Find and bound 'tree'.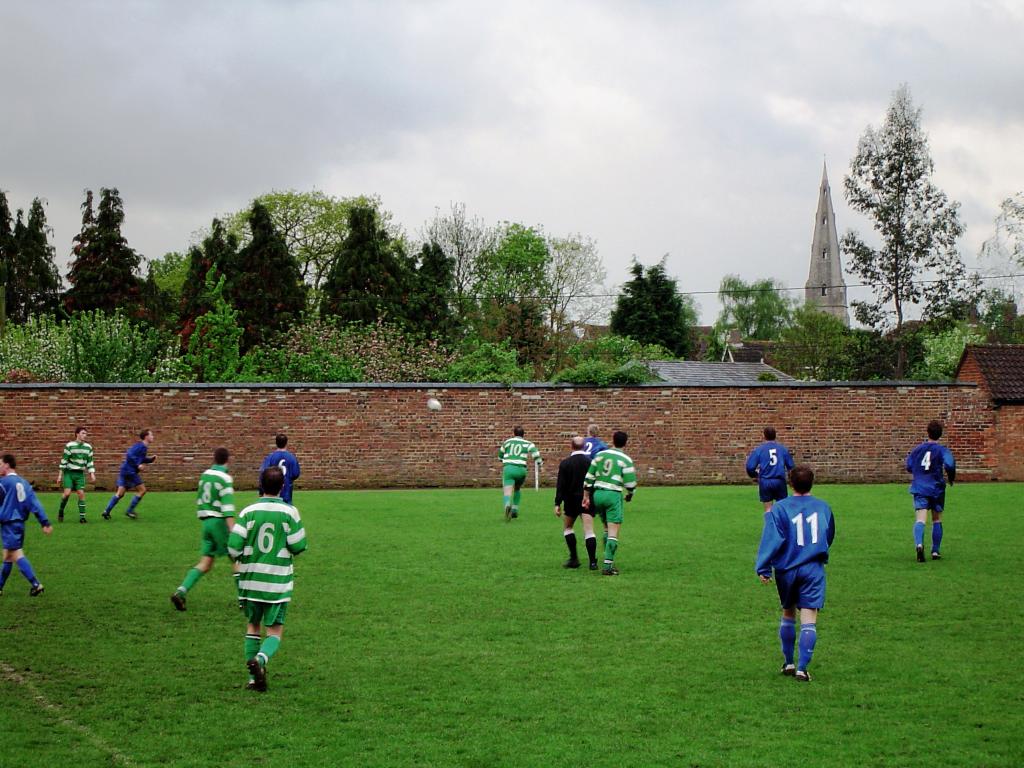
Bound: BBox(222, 183, 412, 296).
